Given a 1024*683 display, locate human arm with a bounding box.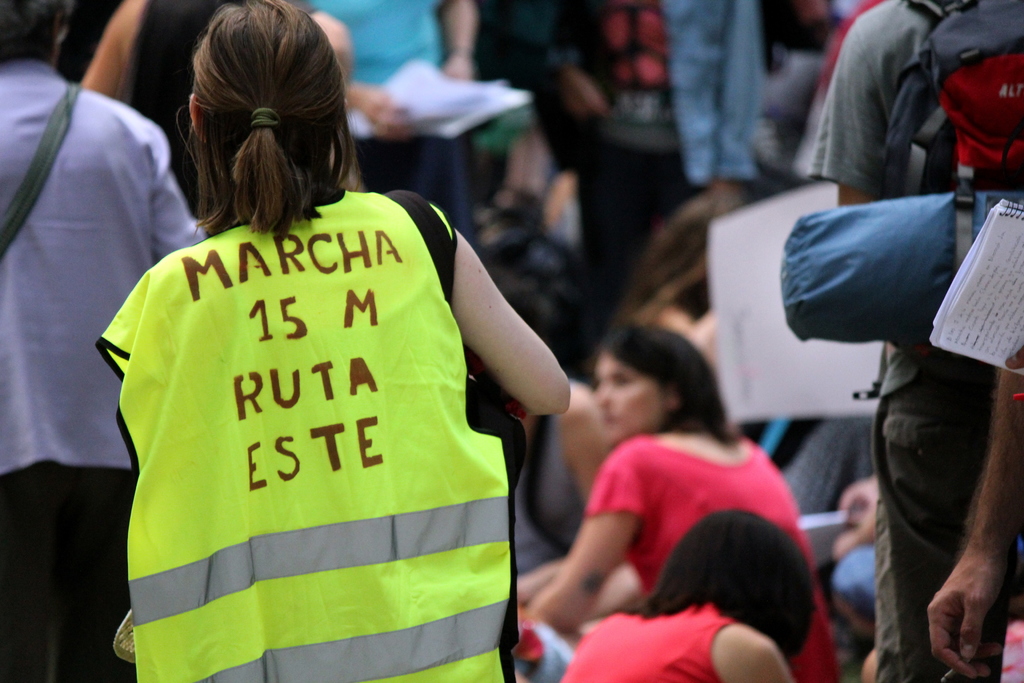
Located: 820, 457, 886, 555.
